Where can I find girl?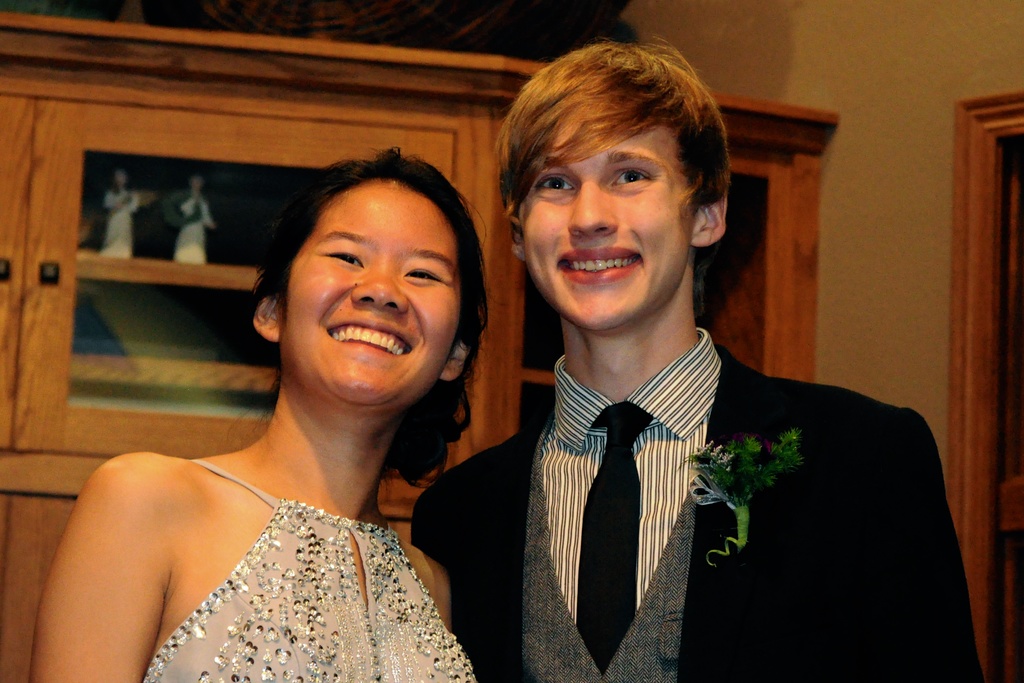
You can find it at bbox=[31, 147, 486, 682].
